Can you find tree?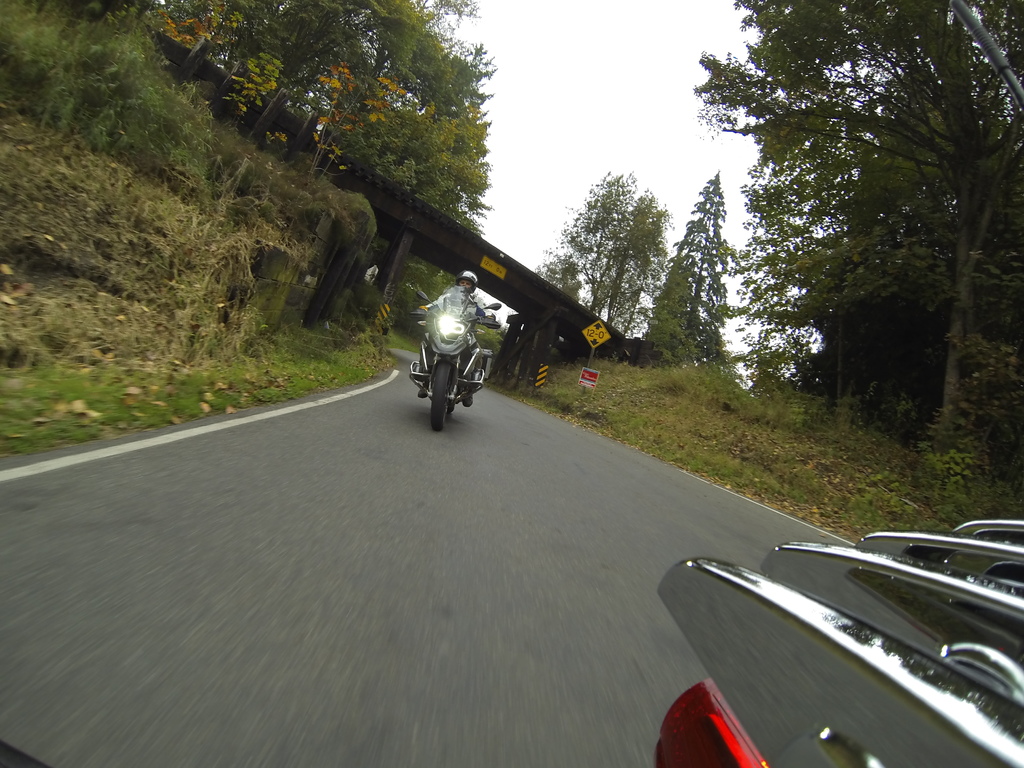
Yes, bounding box: pyautogui.locateOnScreen(556, 166, 680, 352).
